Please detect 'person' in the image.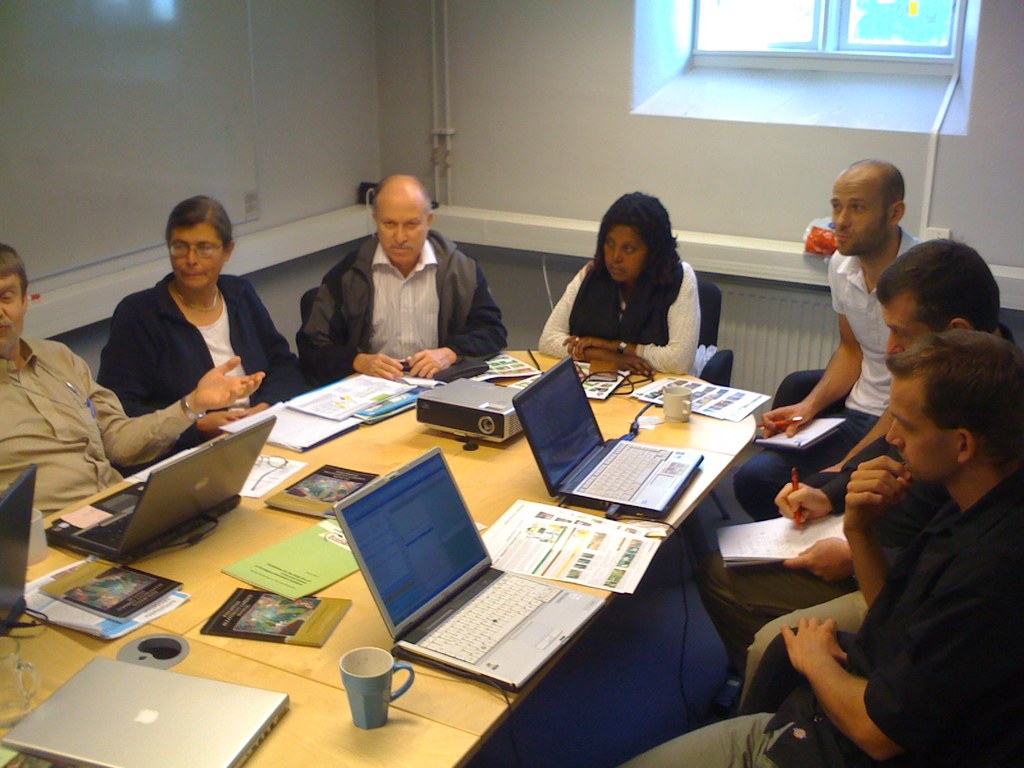
left=731, top=158, right=936, bottom=531.
